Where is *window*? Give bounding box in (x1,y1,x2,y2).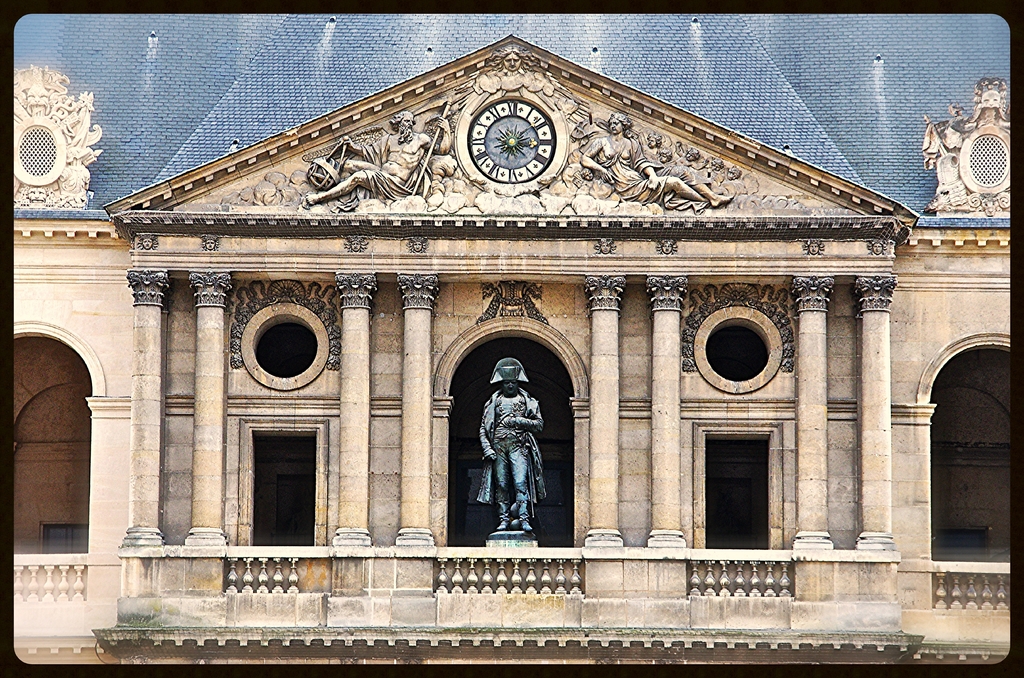
(40,526,92,565).
